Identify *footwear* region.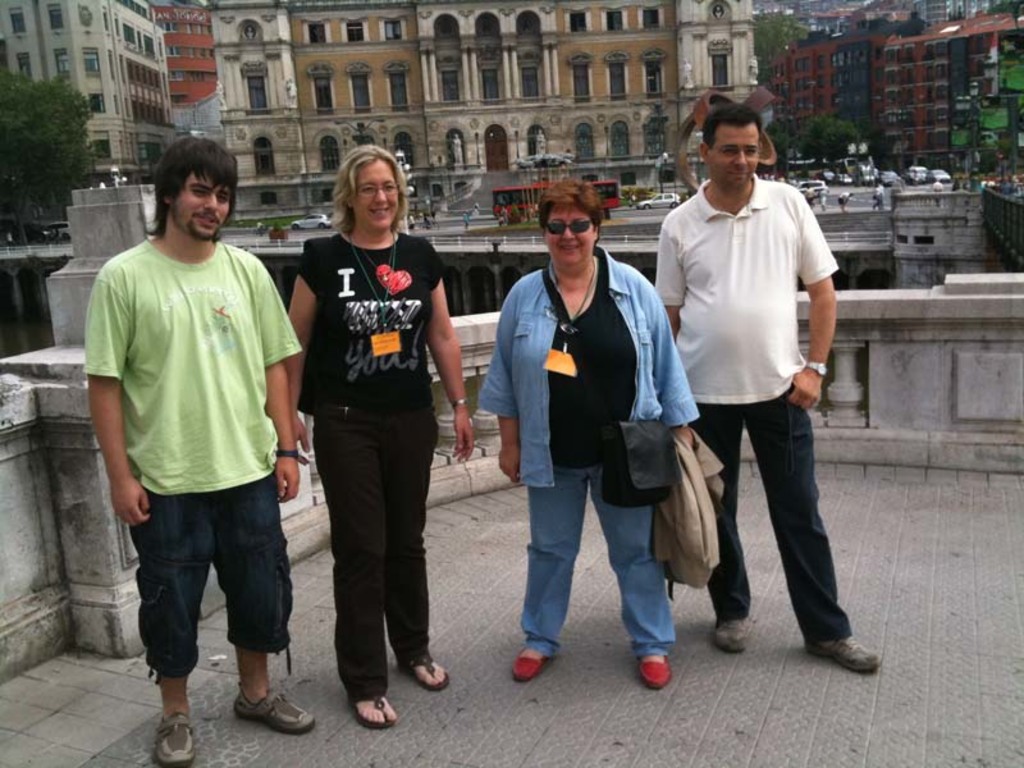
Region: l=803, t=640, r=886, b=673.
